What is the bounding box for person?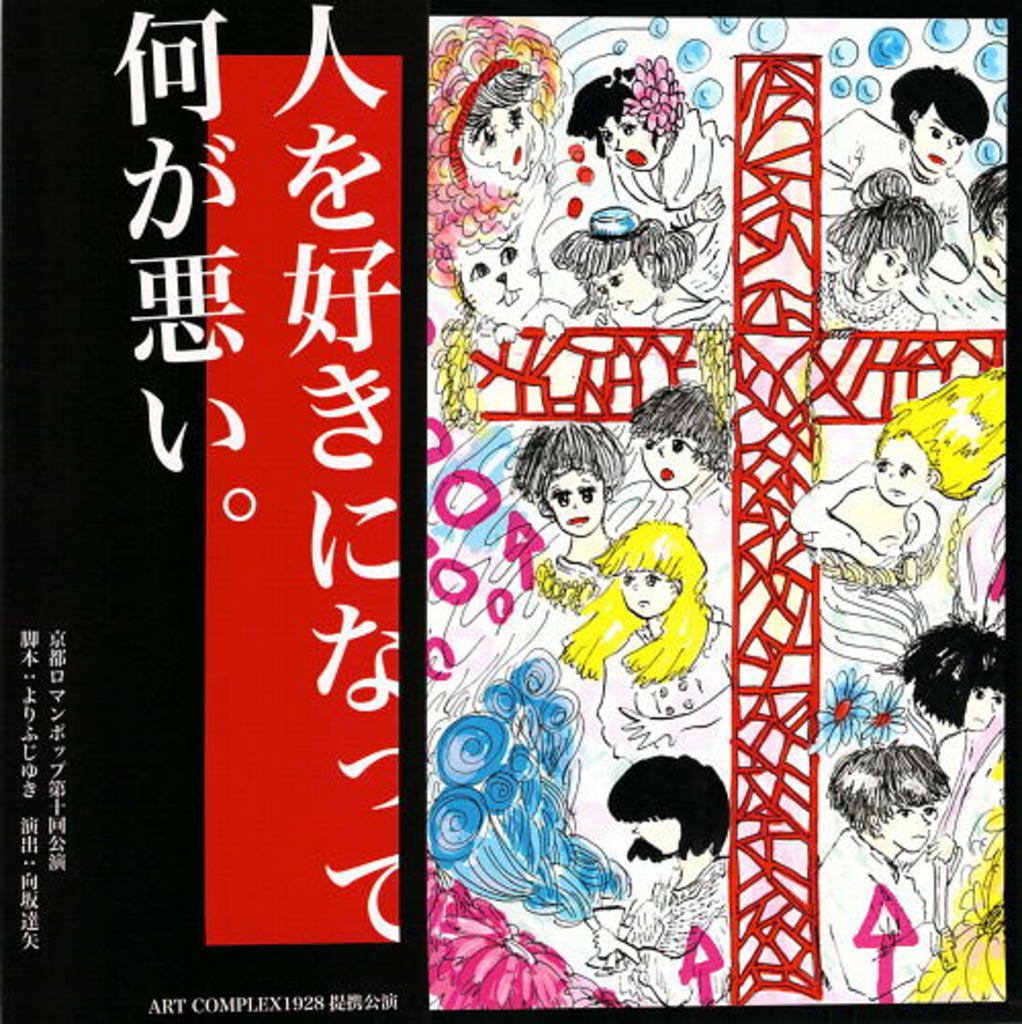
detection(421, 6, 576, 253).
